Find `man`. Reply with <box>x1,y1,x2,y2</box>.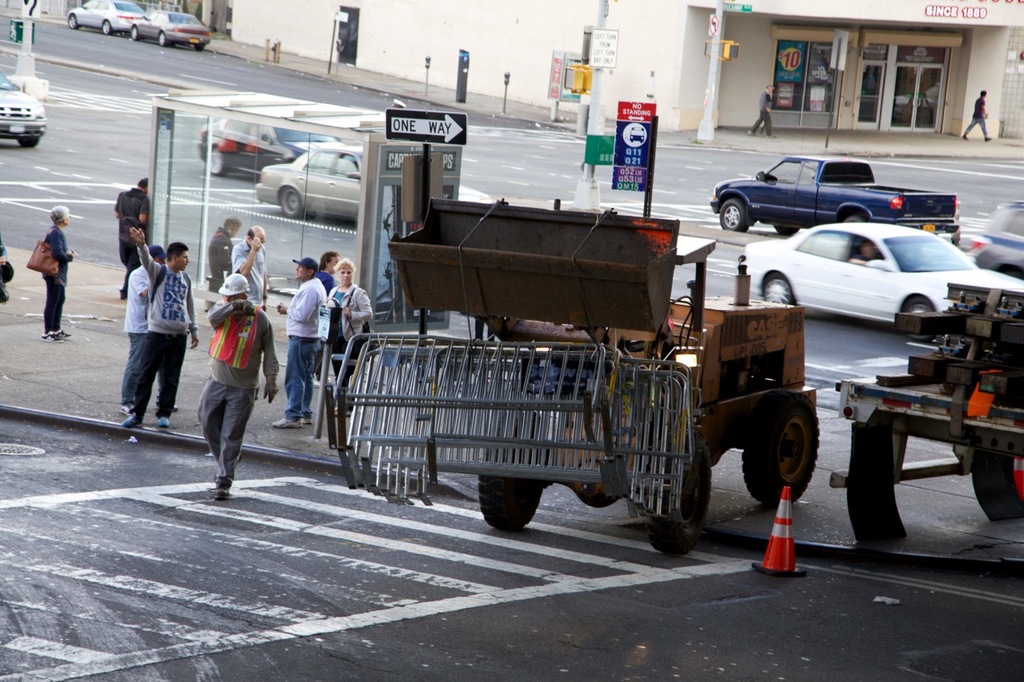
<box>122,245,183,417</box>.
